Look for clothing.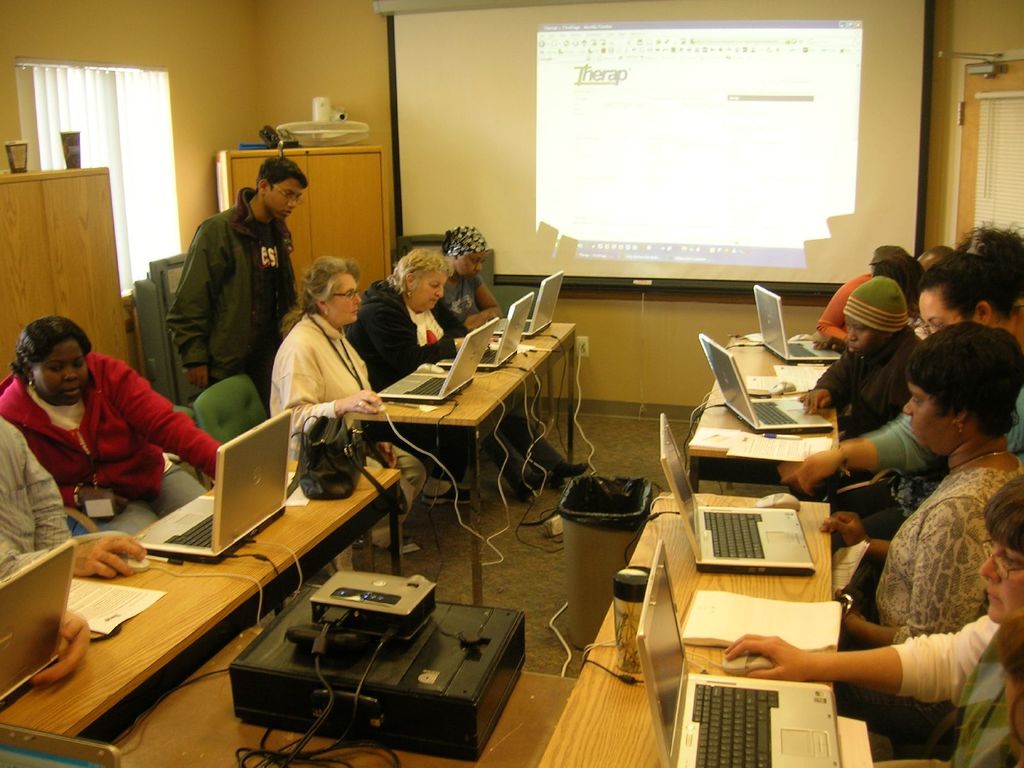
Found: x1=0, y1=407, x2=70, y2=605.
